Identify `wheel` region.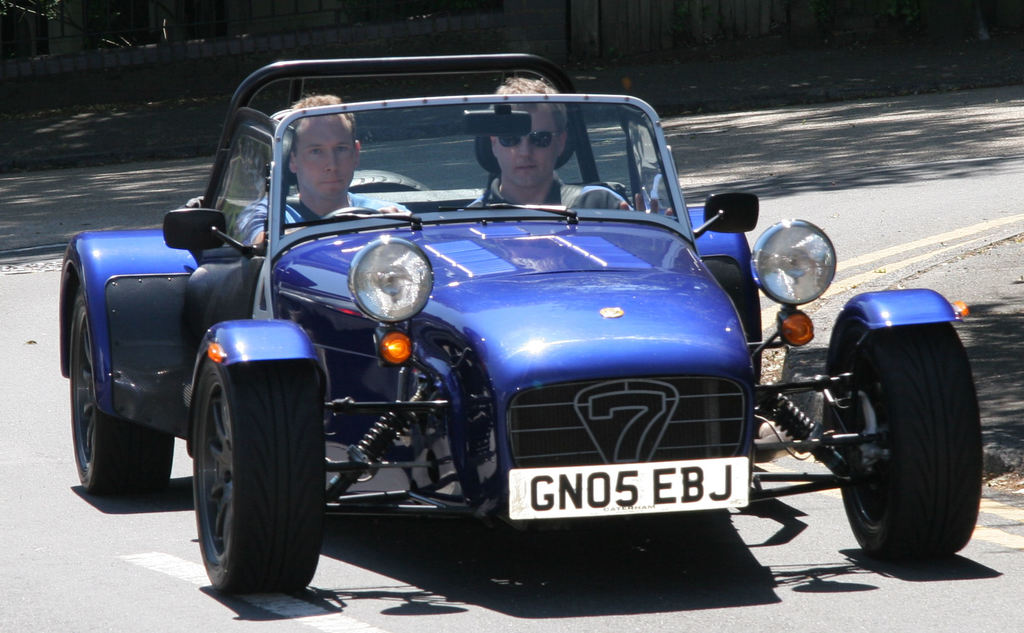
Region: Rect(681, 206, 785, 380).
